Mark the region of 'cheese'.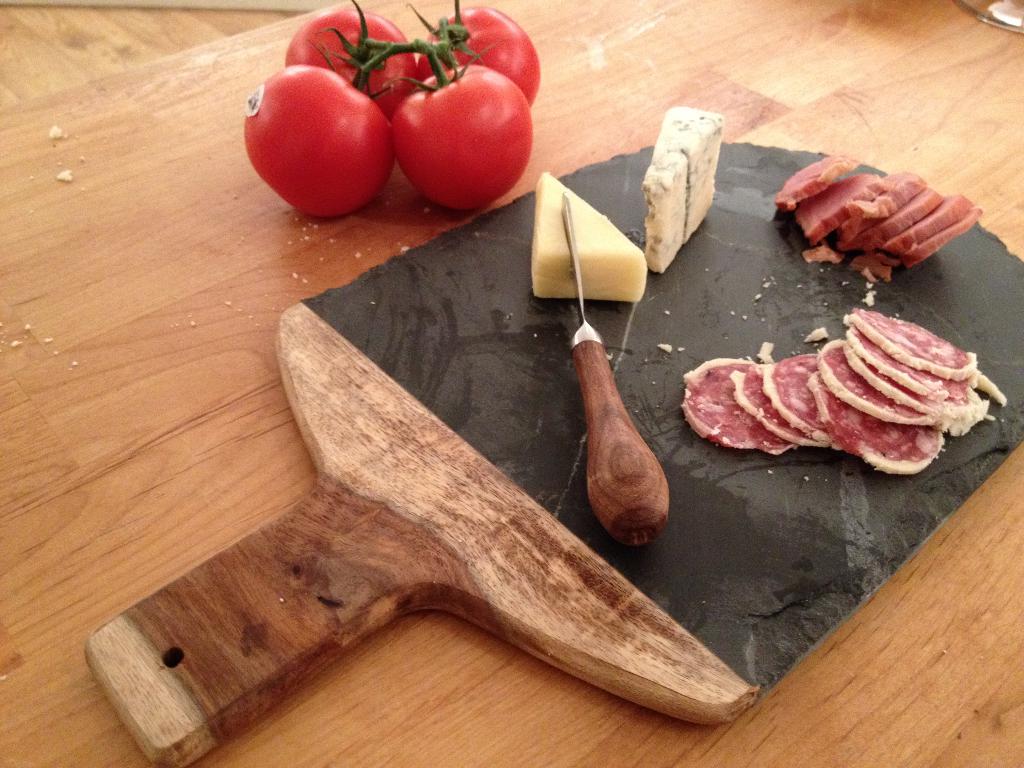
Region: l=637, t=102, r=728, b=275.
